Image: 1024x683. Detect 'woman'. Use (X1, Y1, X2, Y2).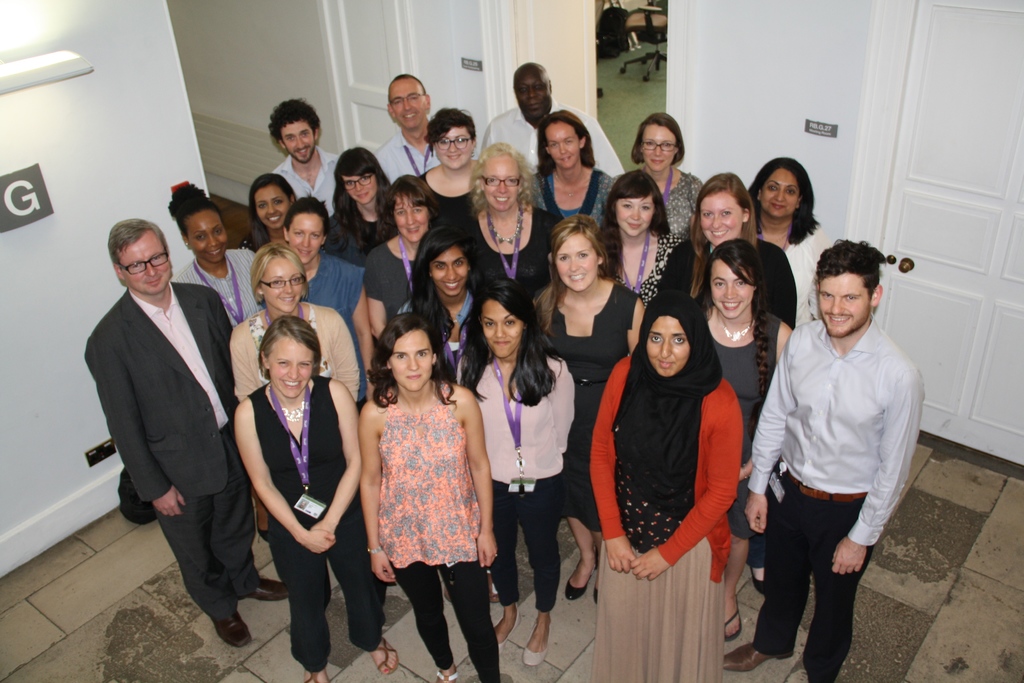
(394, 224, 481, 383).
